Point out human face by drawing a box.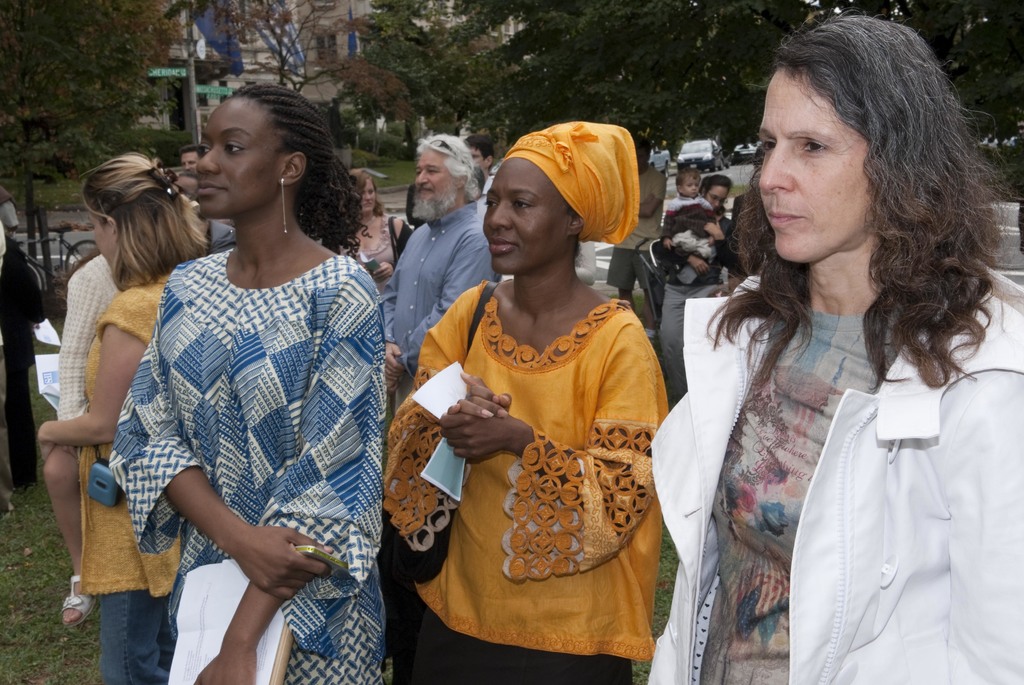
left=79, top=196, right=111, bottom=269.
